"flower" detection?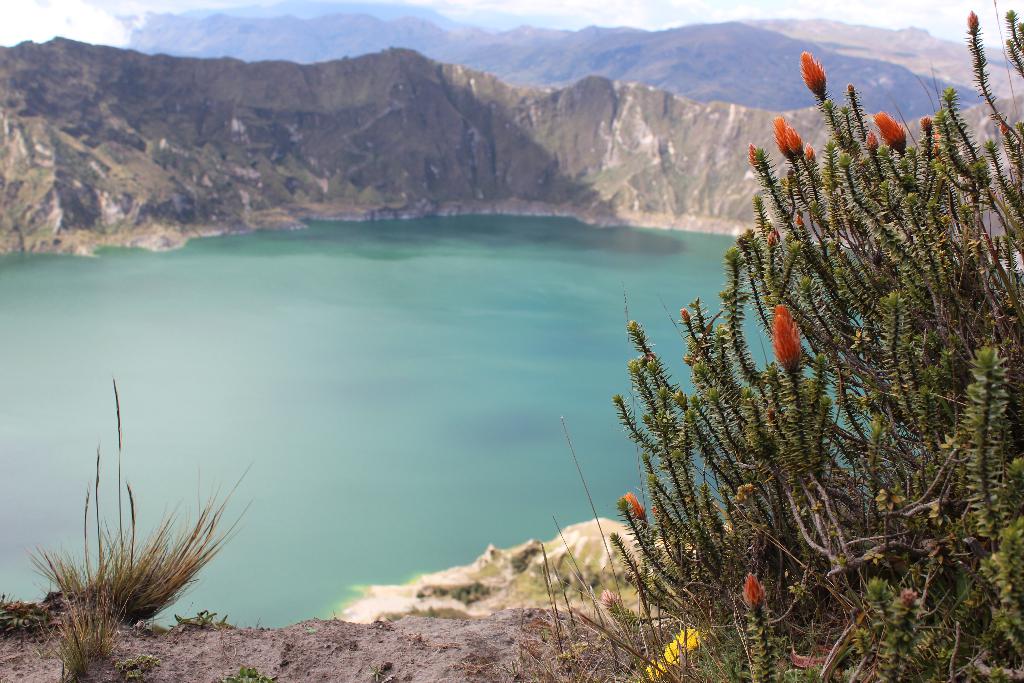
bbox(746, 567, 776, 605)
